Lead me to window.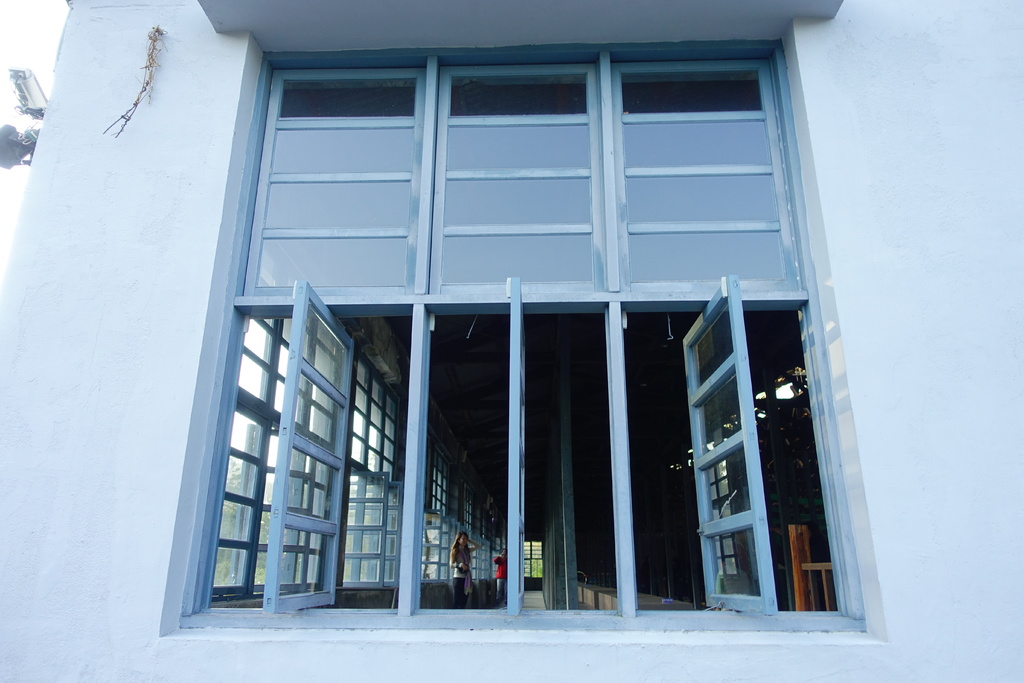
Lead to (231, 27, 878, 608).
